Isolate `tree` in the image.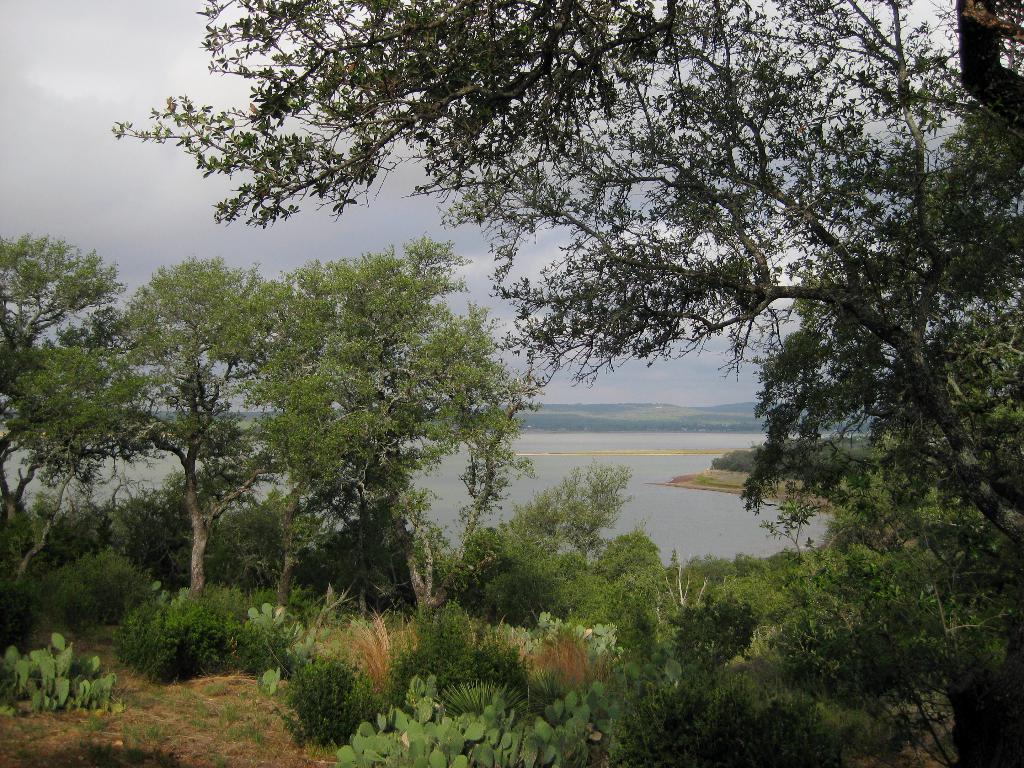
Isolated region: locate(70, 220, 415, 638).
